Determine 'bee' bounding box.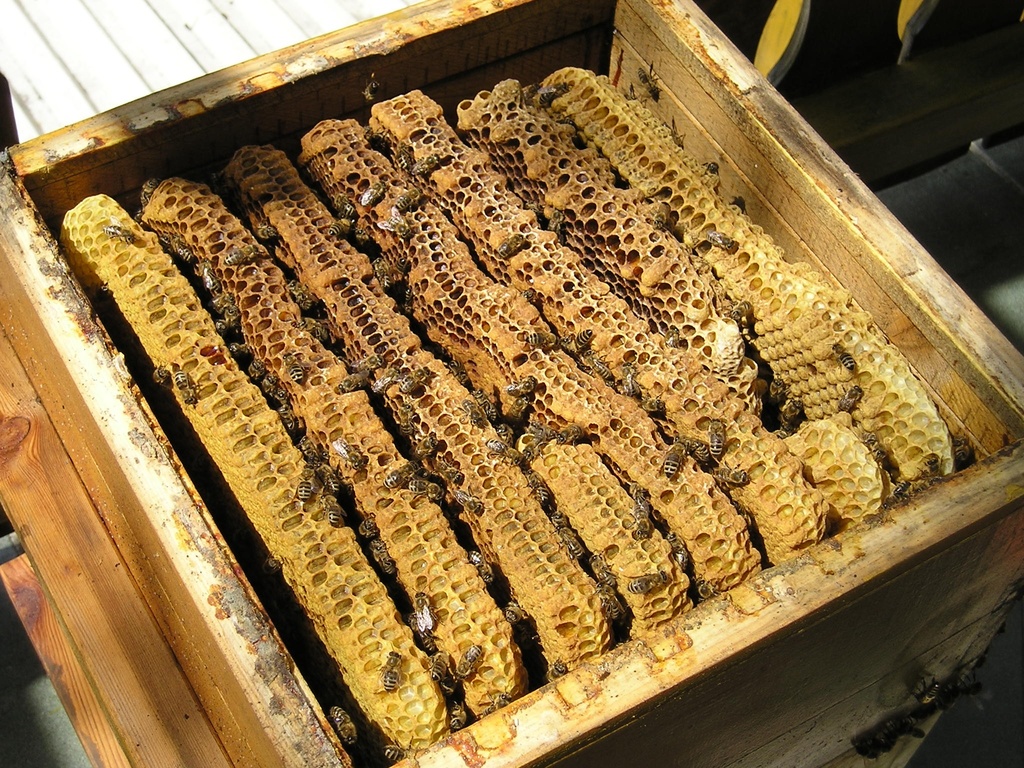
Determined: 374,257,392,285.
